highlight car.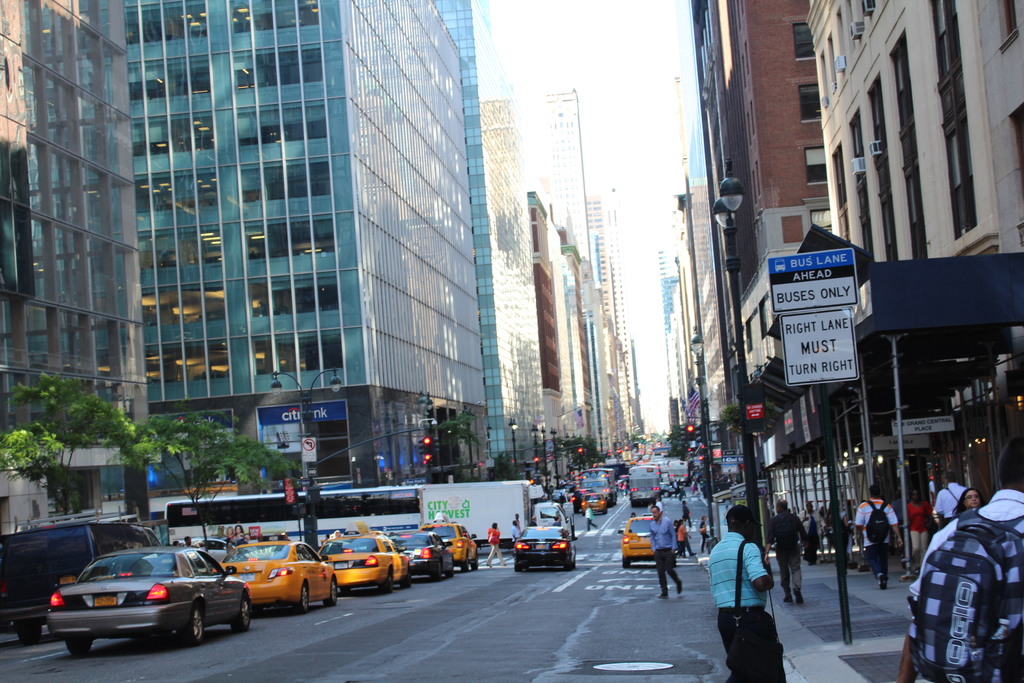
Highlighted region: BBox(29, 551, 241, 655).
